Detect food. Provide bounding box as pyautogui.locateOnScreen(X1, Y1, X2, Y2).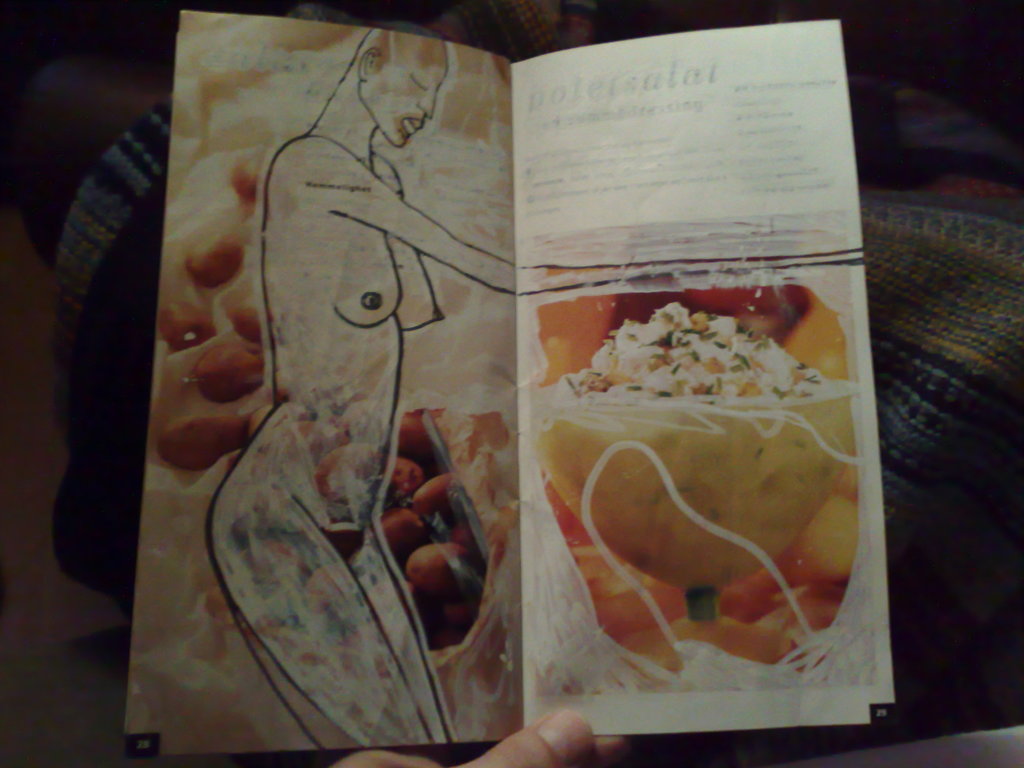
pyautogui.locateOnScreen(158, 410, 250, 472).
